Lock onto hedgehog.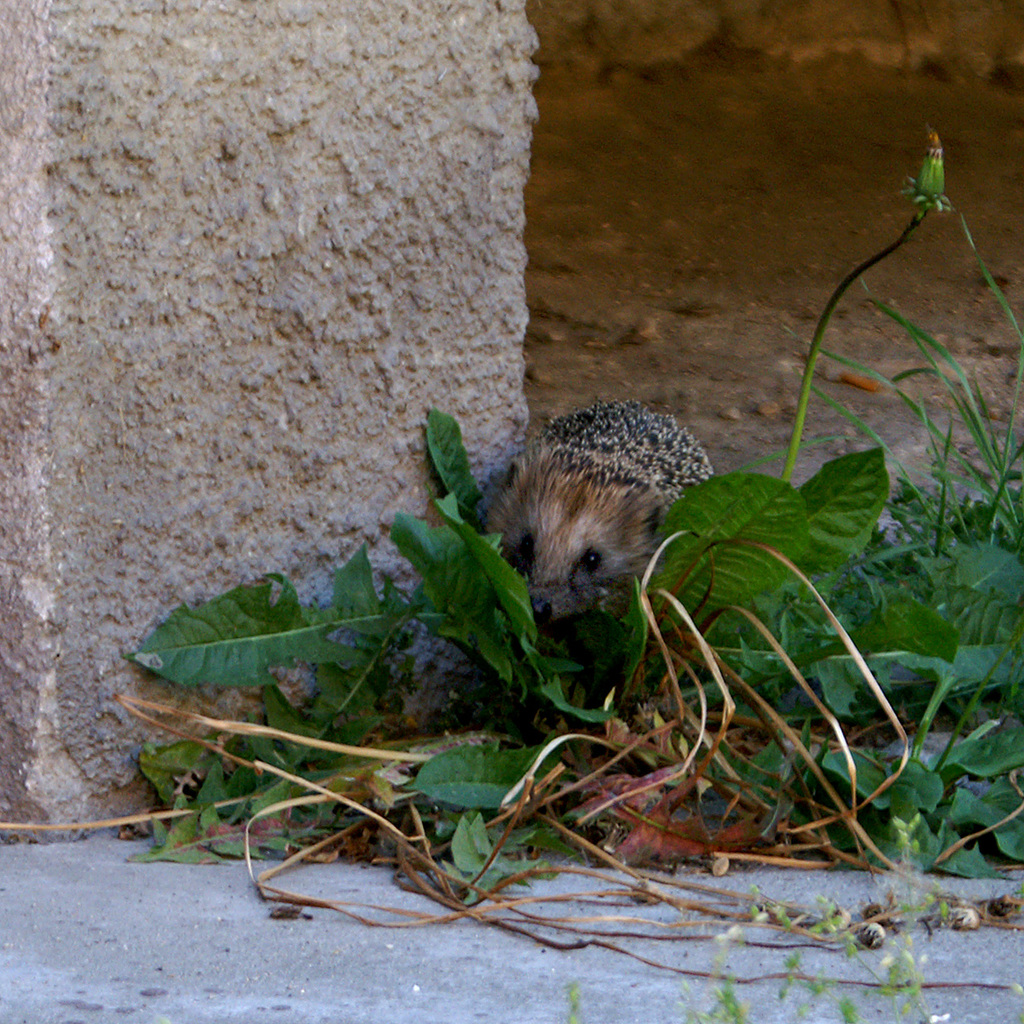
Locked: (left=477, top=395, right=717, bottom=635).
